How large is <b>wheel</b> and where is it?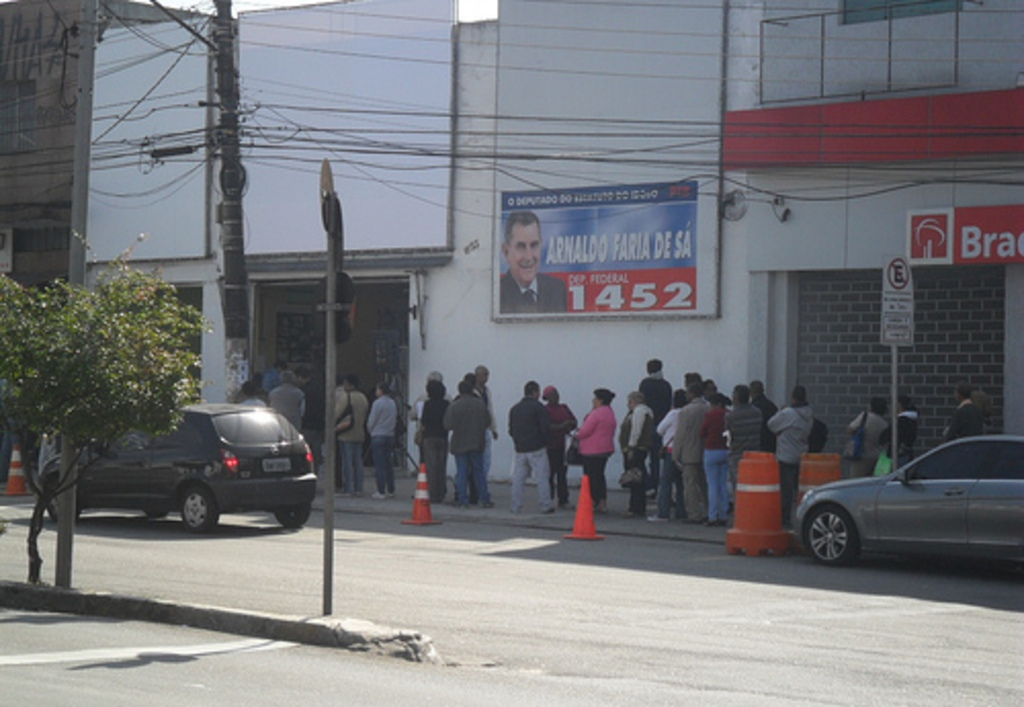
Bounding box: BBox(178, 482, 221, 531).
